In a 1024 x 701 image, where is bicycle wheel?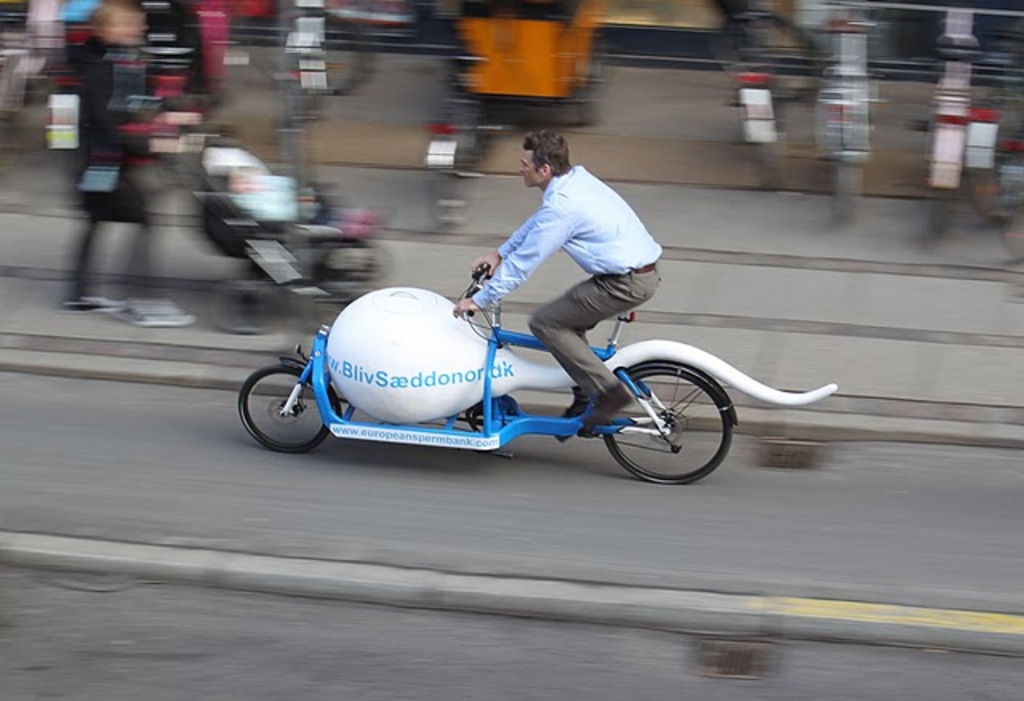
BBox(235, 360, 346, 456).
